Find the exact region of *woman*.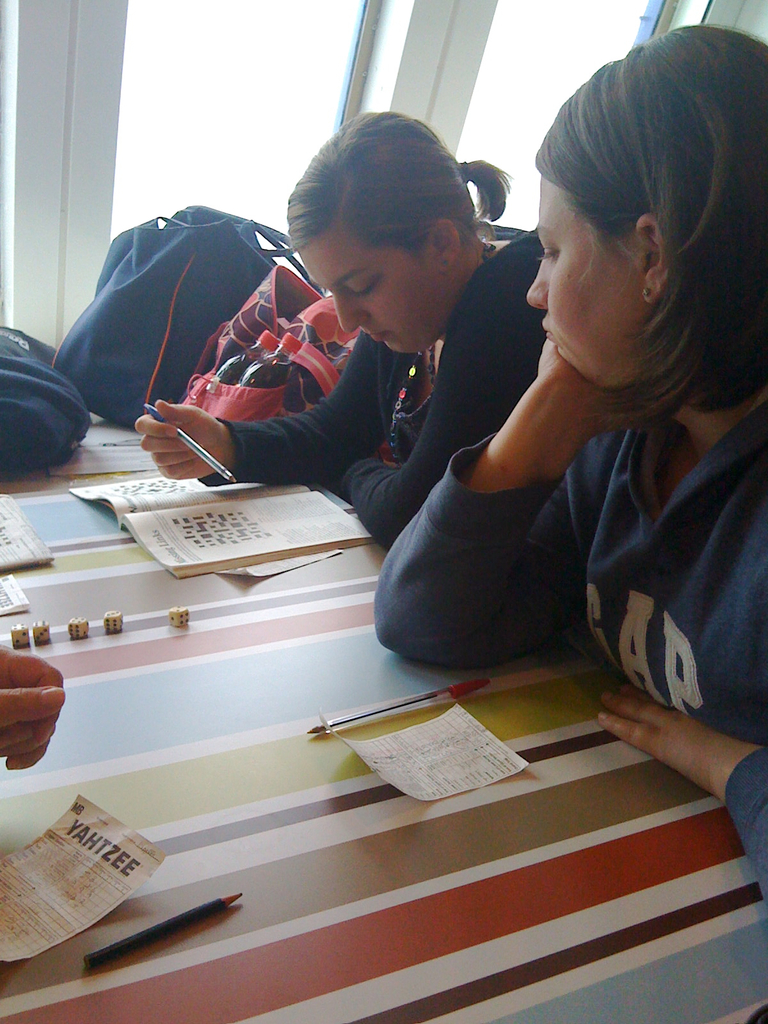
Exact region: <box>377,25,767,922</box>.
